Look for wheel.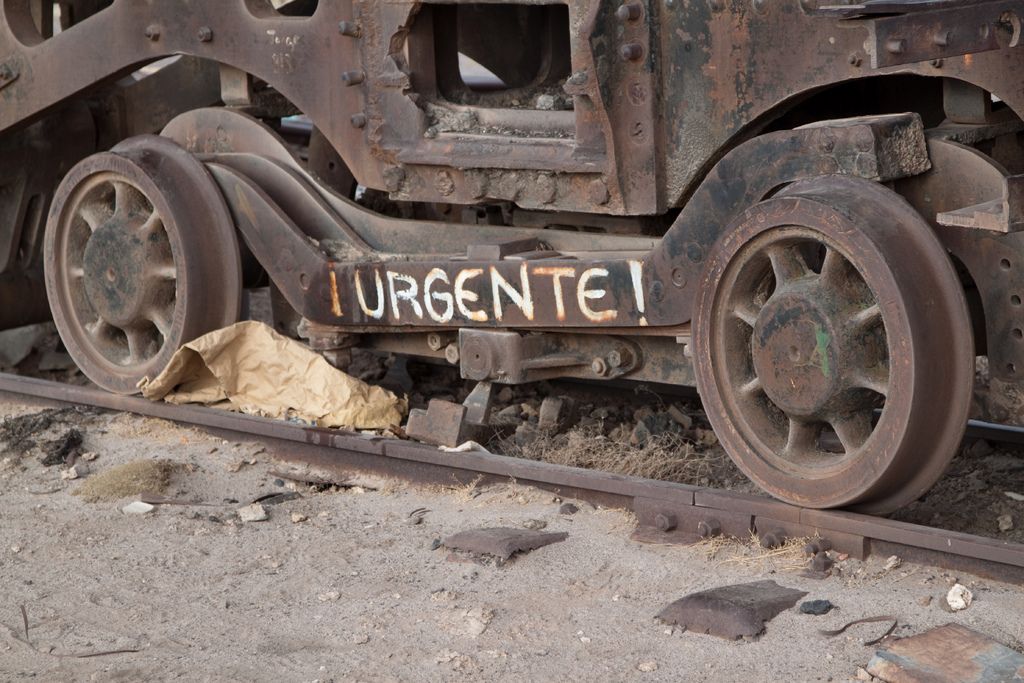
Found: rect(42, 131, 242, 398).
